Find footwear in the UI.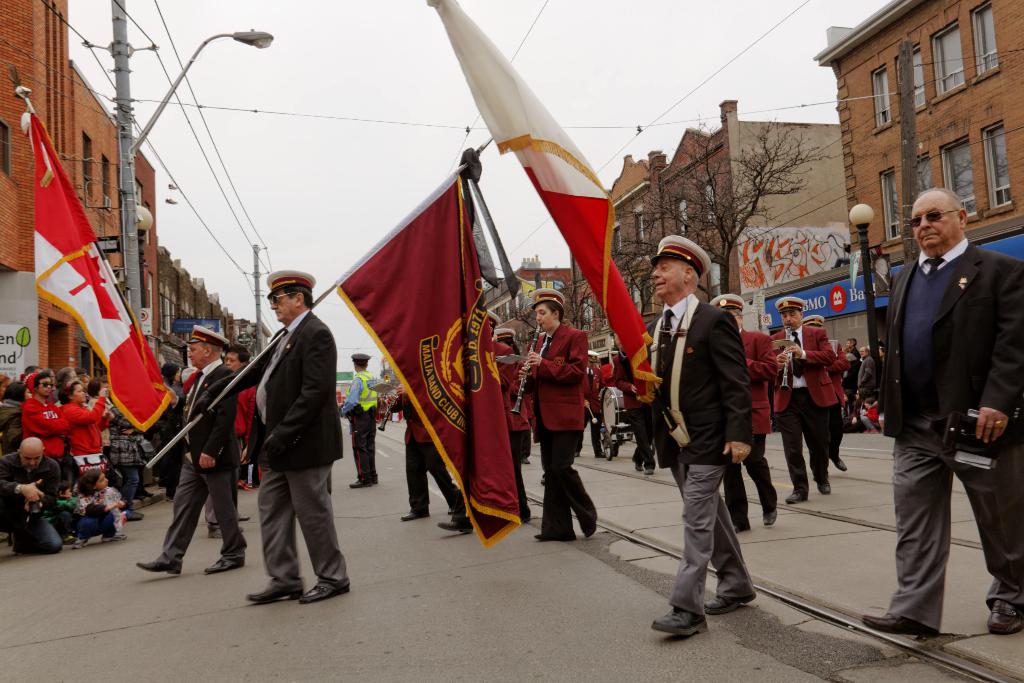
UI element at [580, 522, 598, 540].
